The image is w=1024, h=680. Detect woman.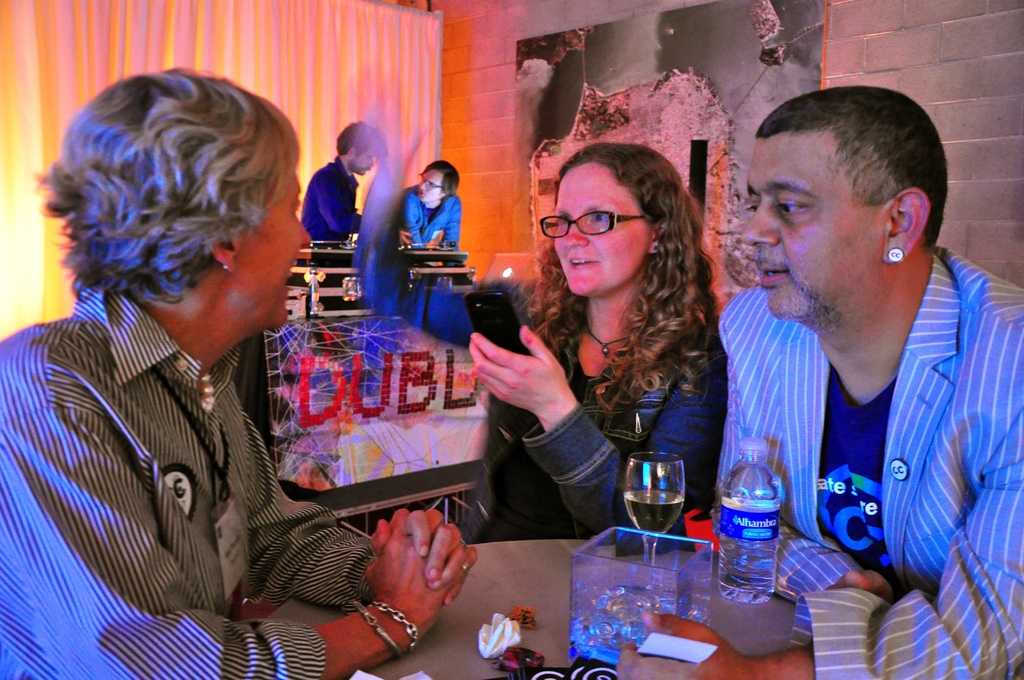
Detection: (x1=396, y1=150, x2=463, y2=255).
